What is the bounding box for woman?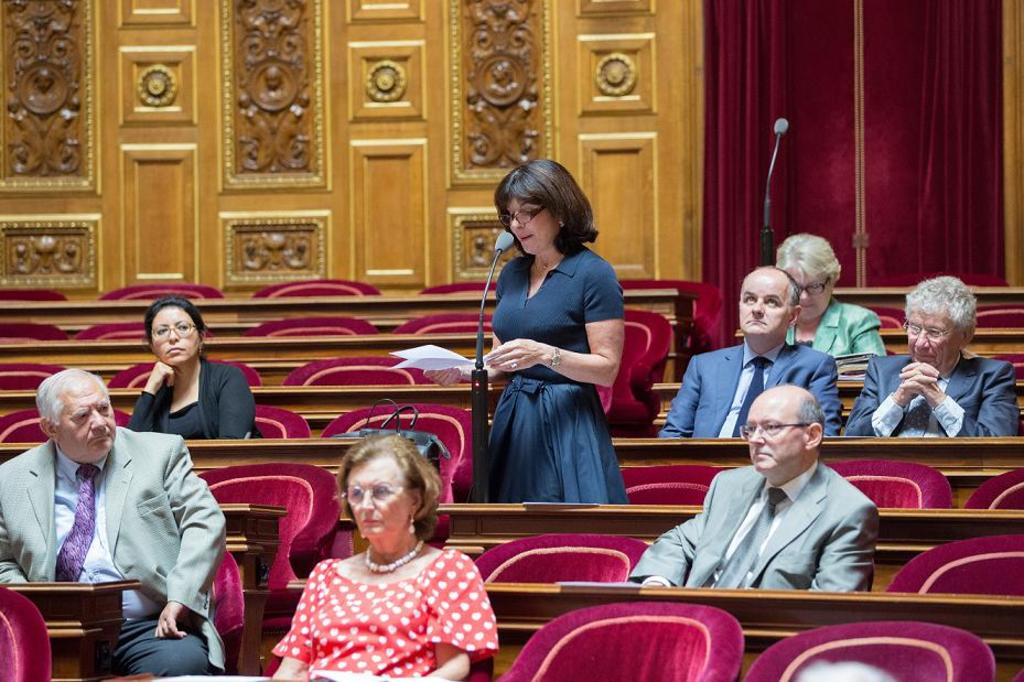
(x1=770, y1=231, x2=888, y2=362).
